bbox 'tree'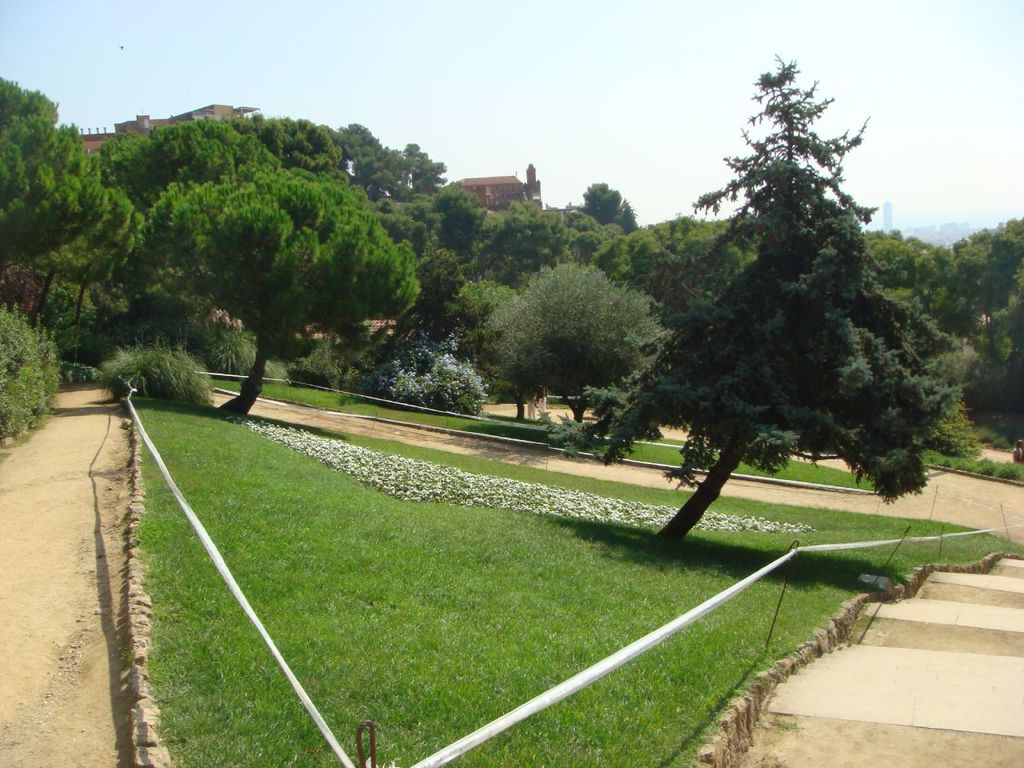
l=640, t=71, r=941, b=525
